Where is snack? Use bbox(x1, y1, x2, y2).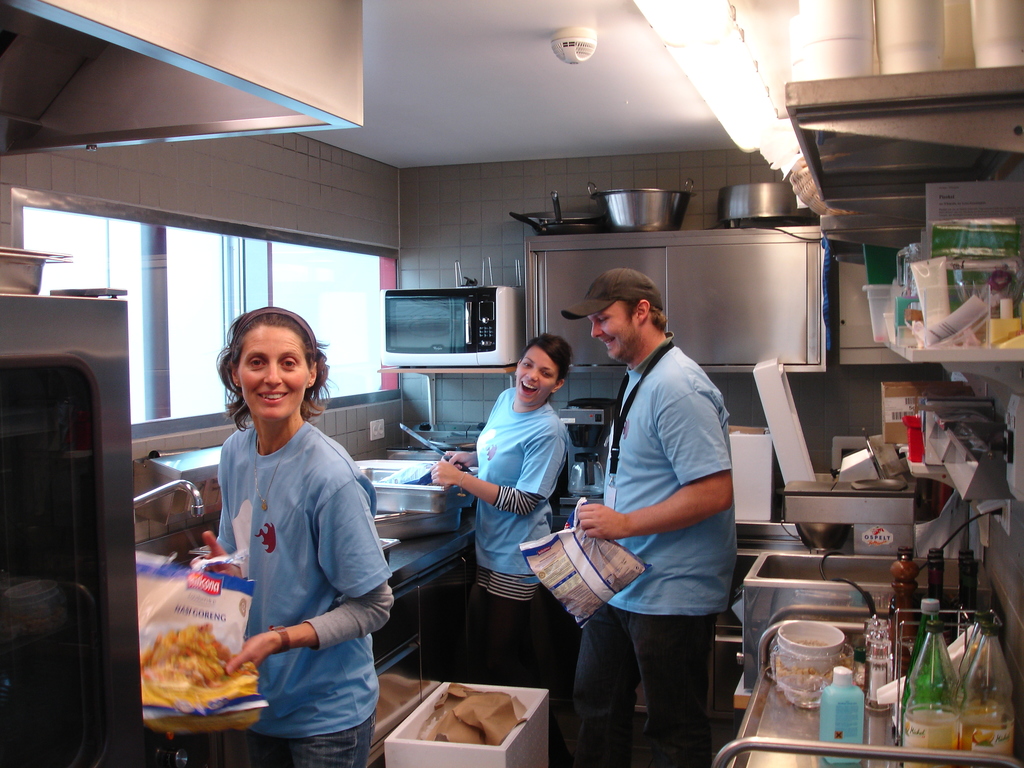
bbox(145, 601, 241, 724).
